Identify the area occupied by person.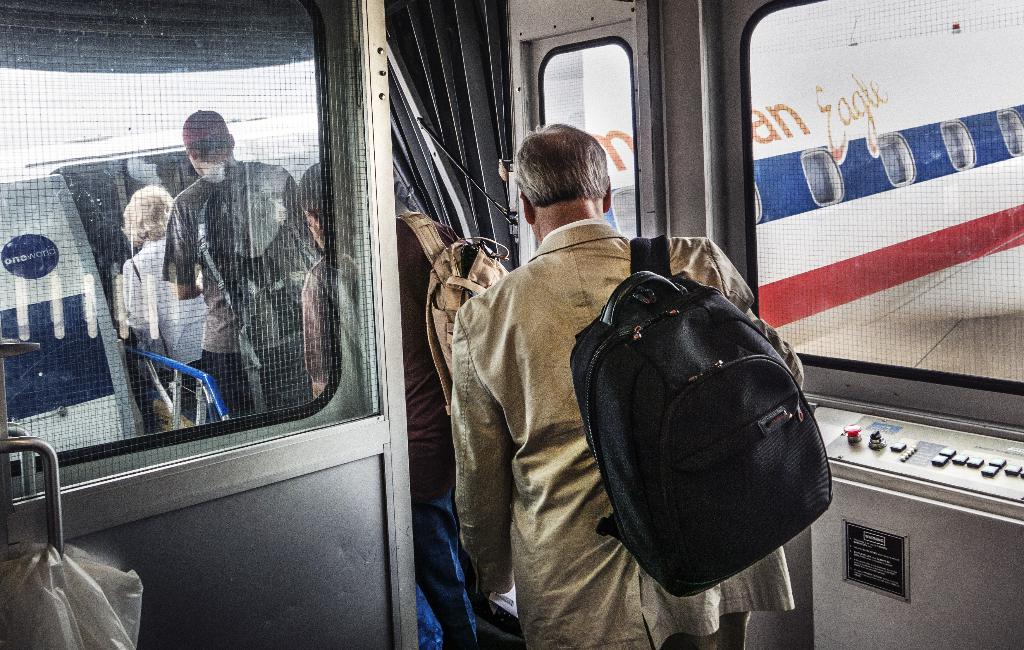
Area: BBox(137, 122, 320, 462).
